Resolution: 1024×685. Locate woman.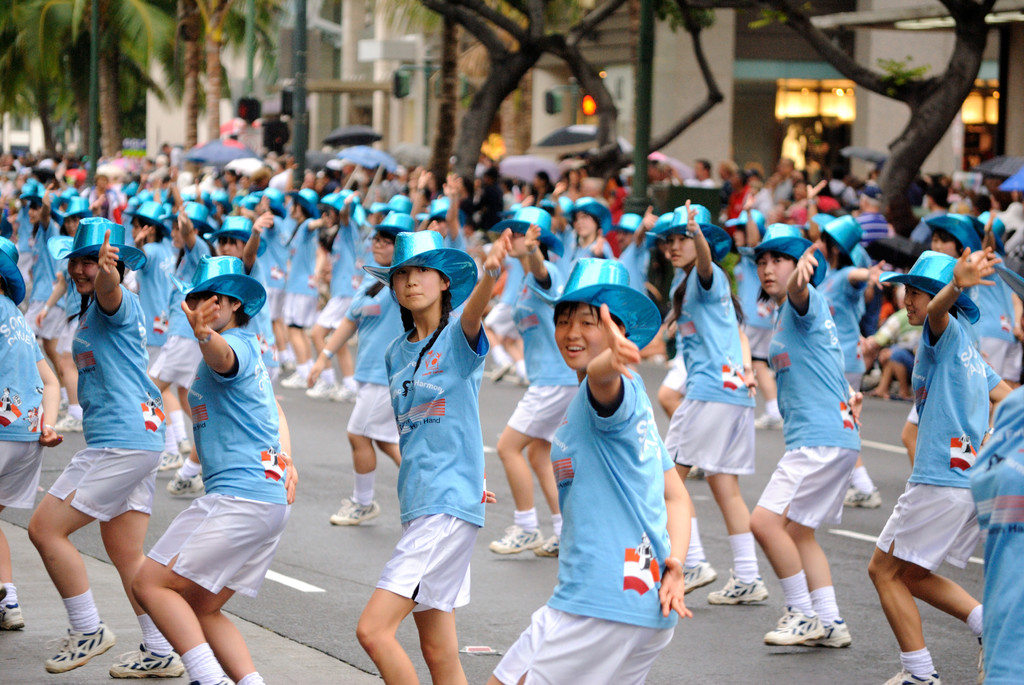
bbox=[872, 217, 1006, 684].
